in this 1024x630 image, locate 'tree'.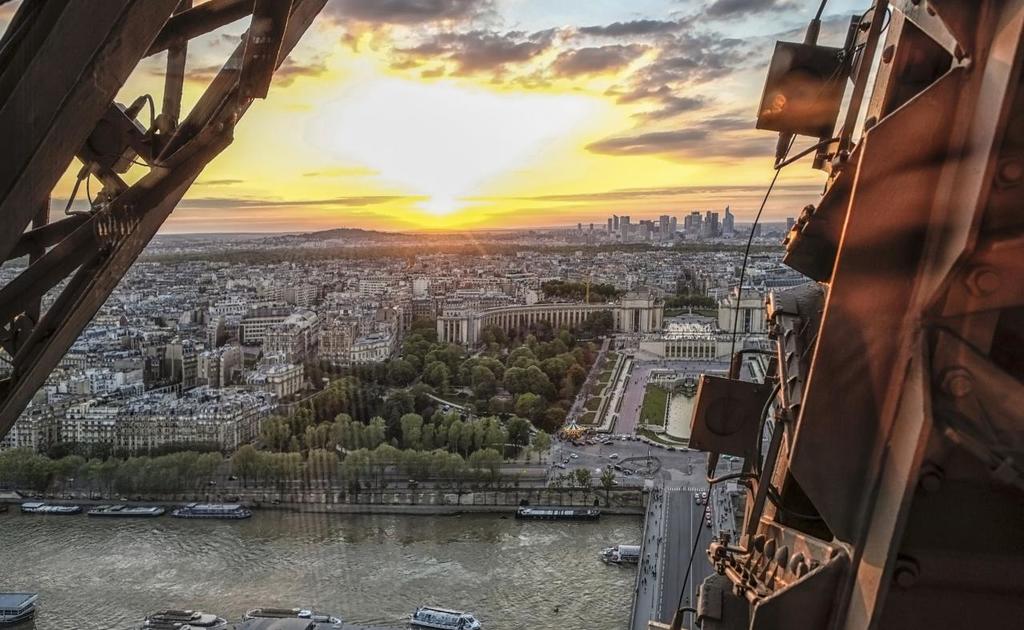
Bounding box: crop(394, 412, 420, 444).
